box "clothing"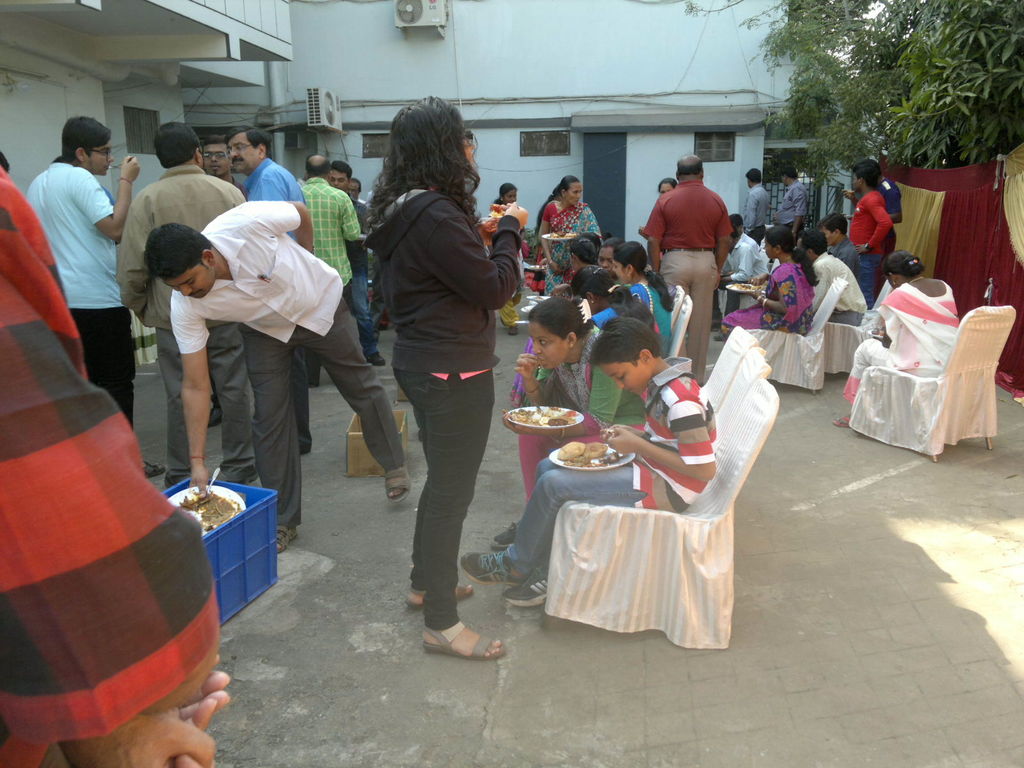
[354, 137, 513, 556]
